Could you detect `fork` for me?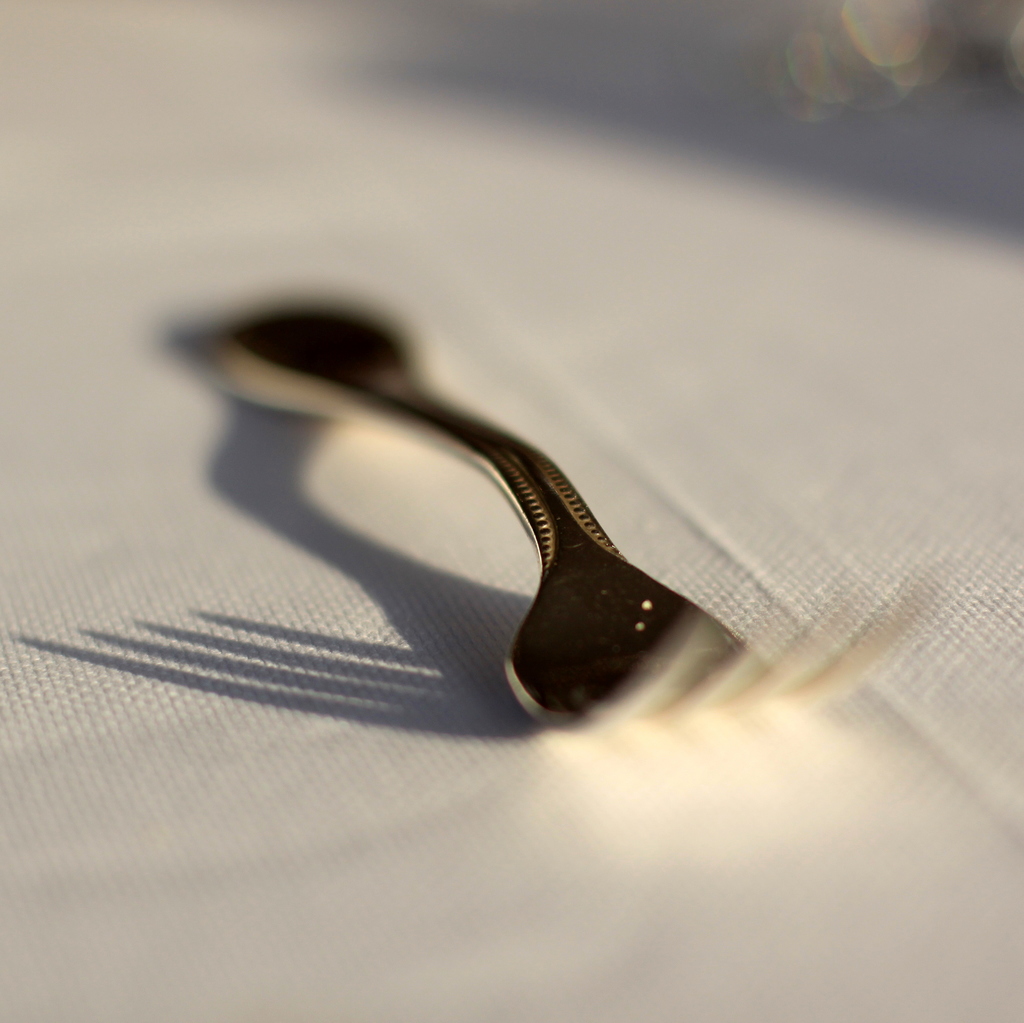
Detection result: [191,290,935,755].
